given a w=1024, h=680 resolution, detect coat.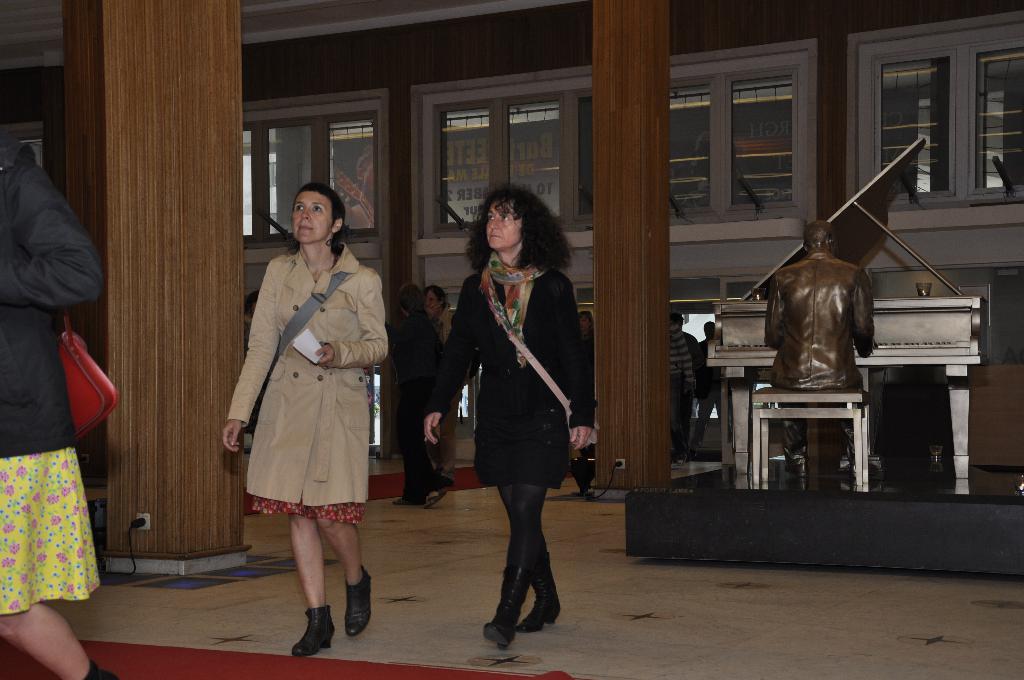
438:256:591:469.
